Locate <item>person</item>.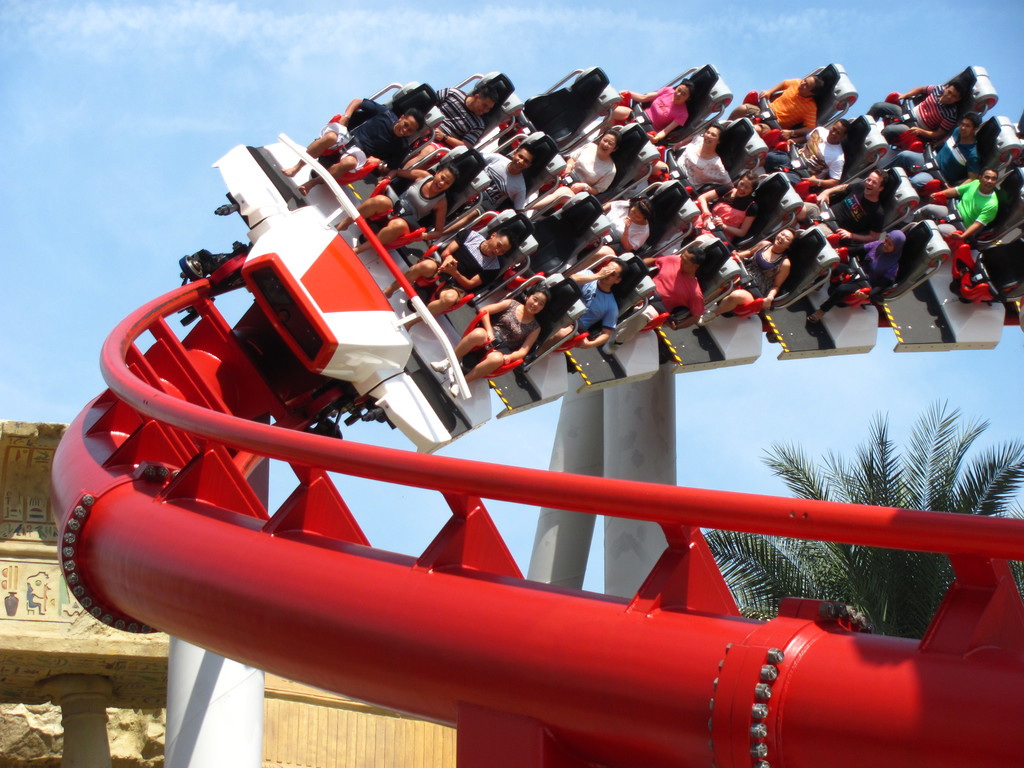
Bounding box: (873, 84, 954, 135).
